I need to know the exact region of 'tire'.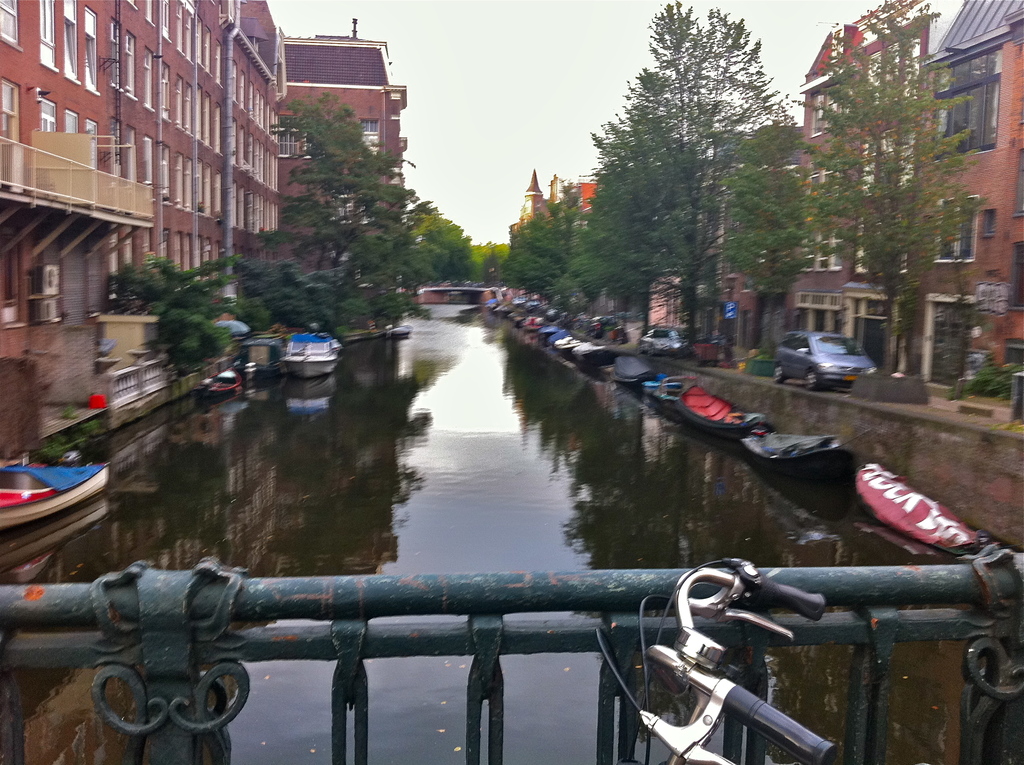
Region: <box>774,364,785,383</box>.
